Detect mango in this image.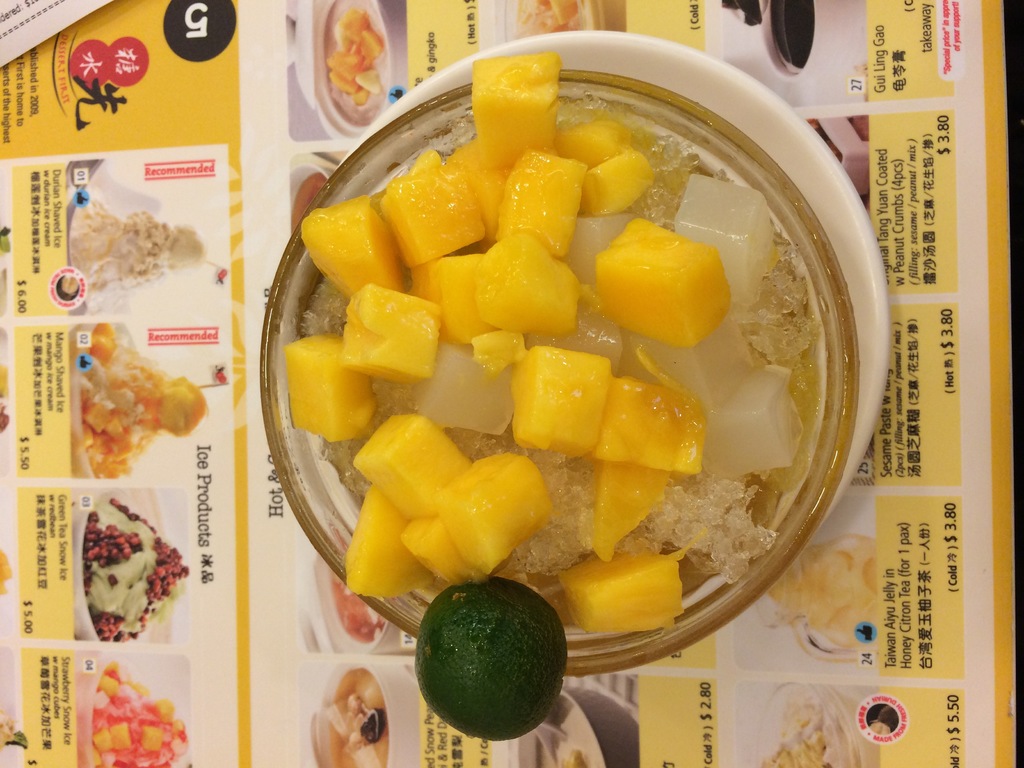
Detection: <box>437,454,555,577</box>.
